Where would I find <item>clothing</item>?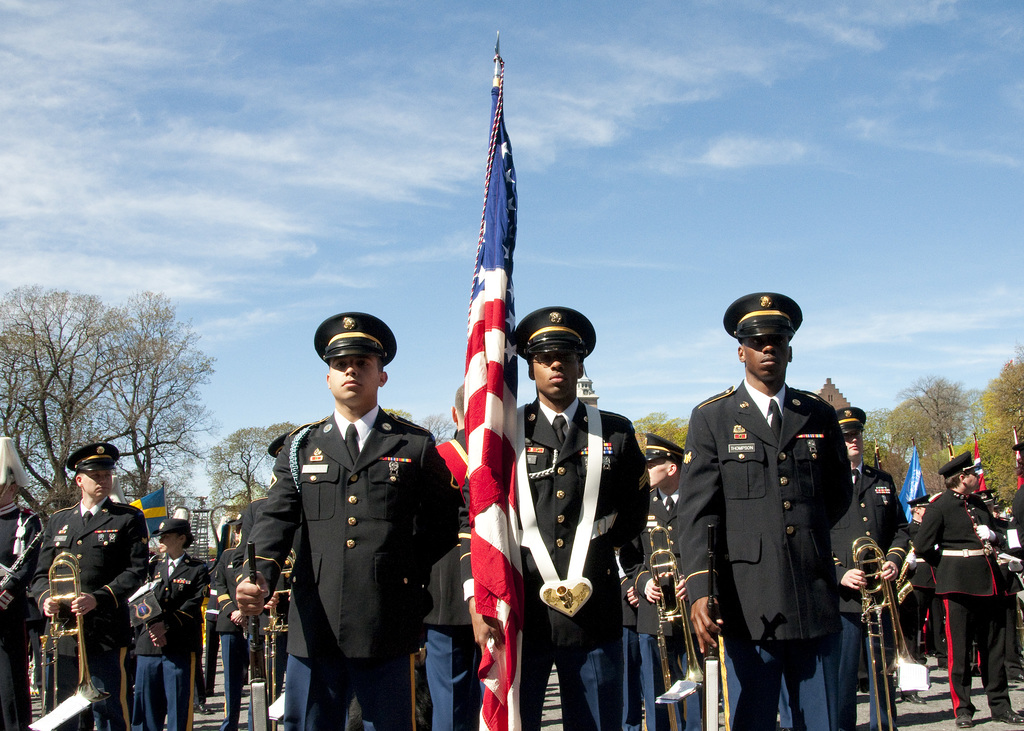
At left=122, top=548, right=199, bottom=730.
